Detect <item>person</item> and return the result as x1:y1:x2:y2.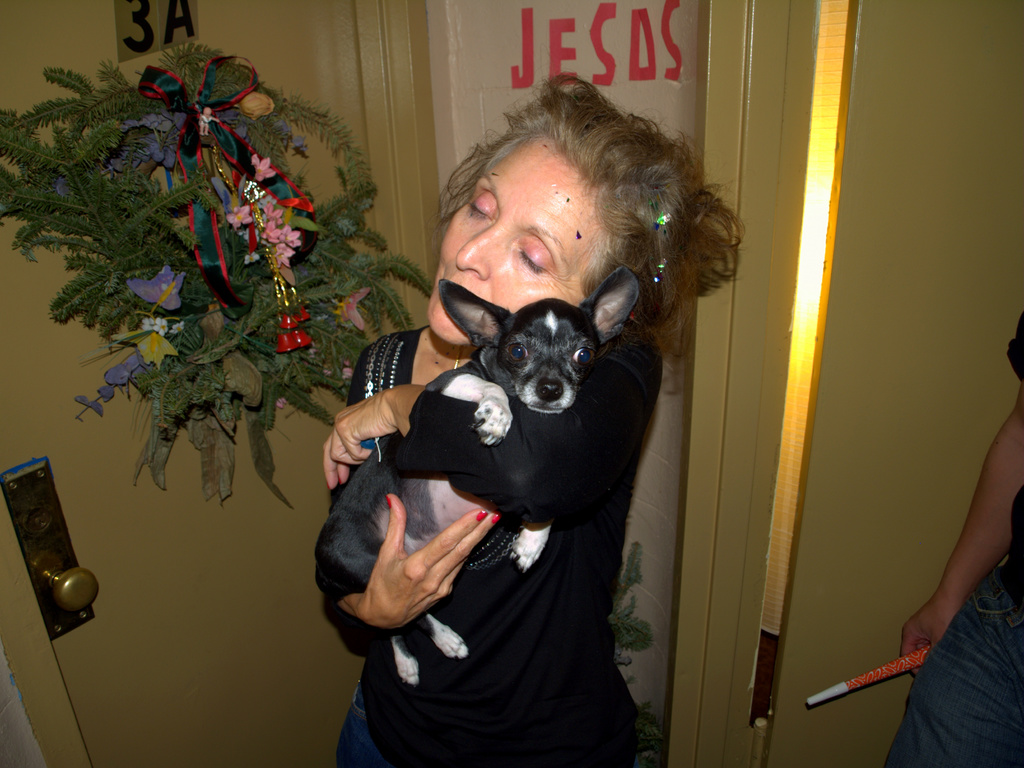
317:72:749:767.
